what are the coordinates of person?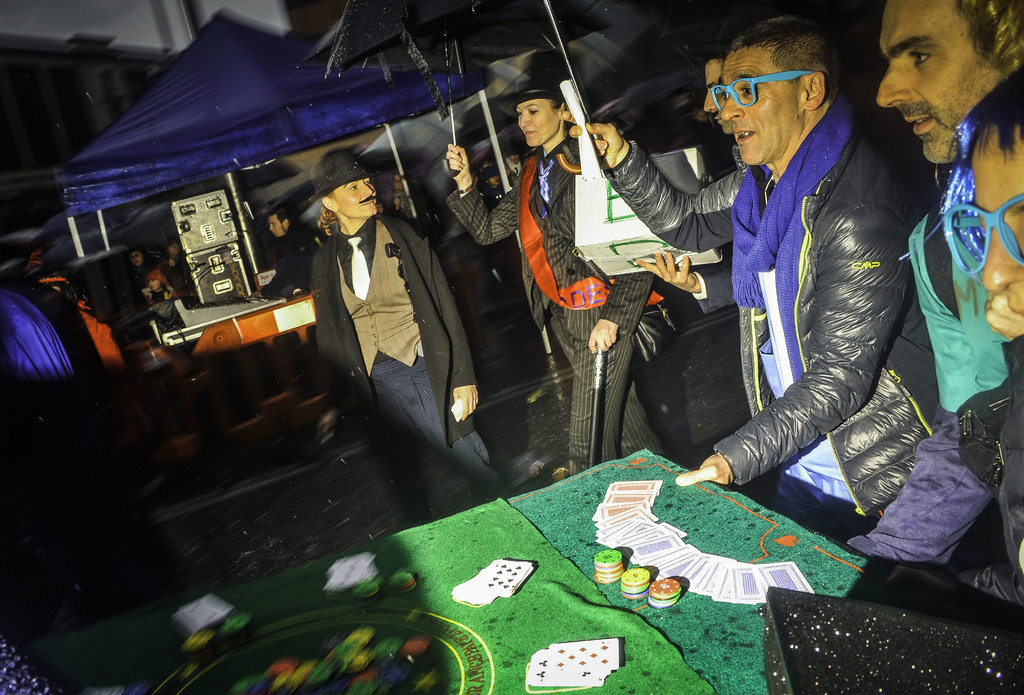
box(568, 15, 943, 531).
